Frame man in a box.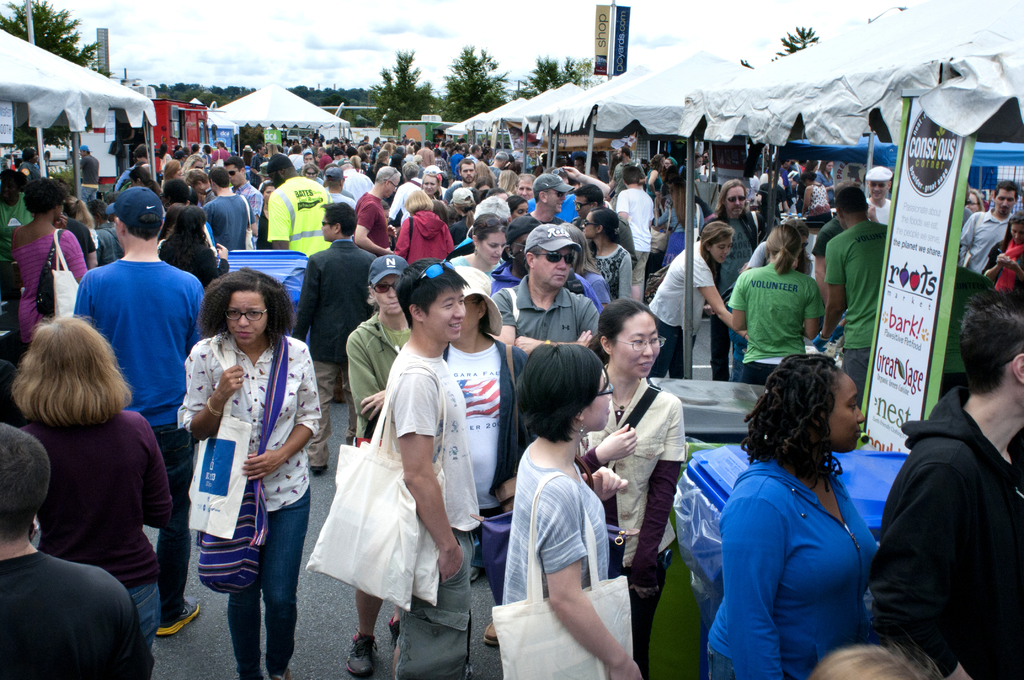
321:166:352:201.
